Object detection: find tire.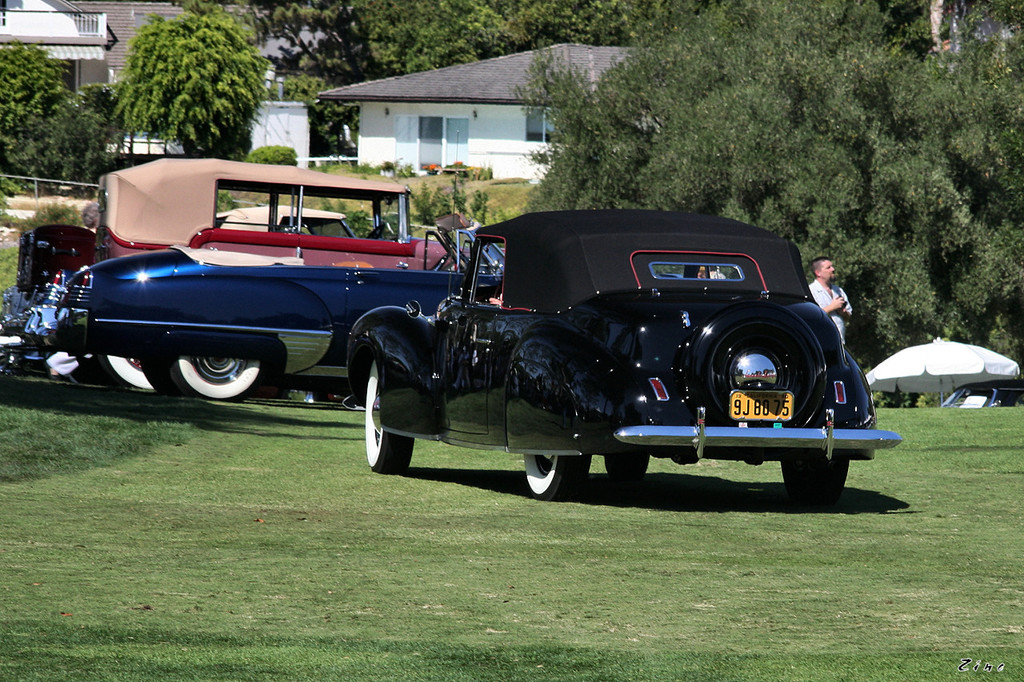
603 452 650 485.
